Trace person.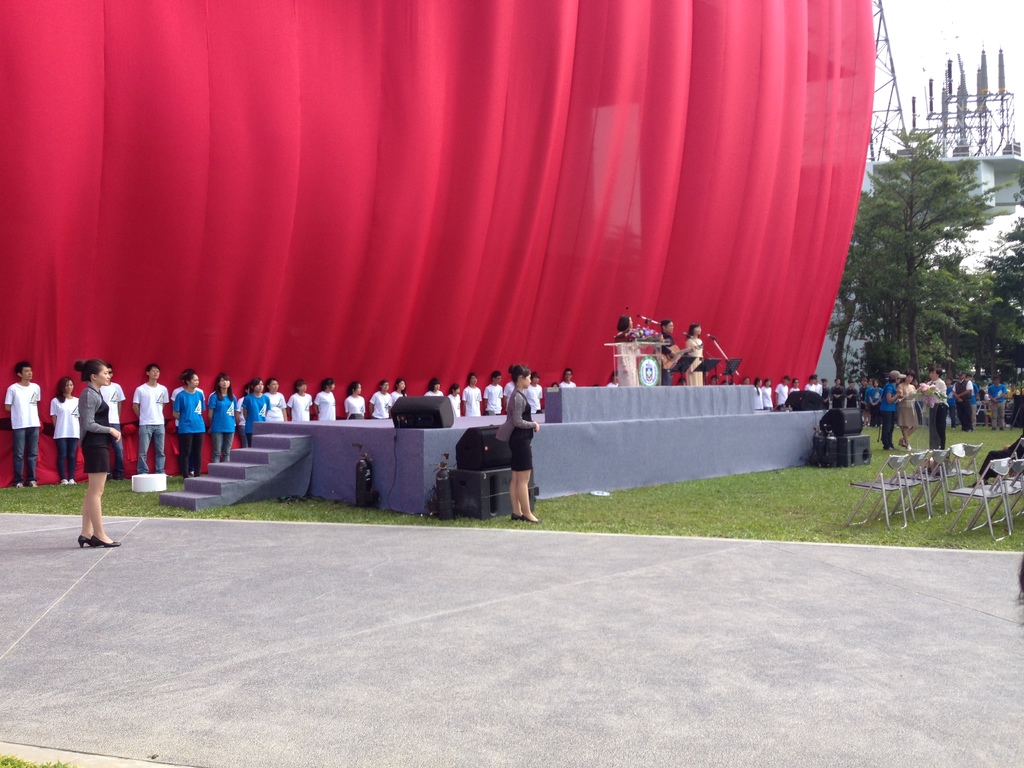
Traced to <box>392,379,406,401</box>.
